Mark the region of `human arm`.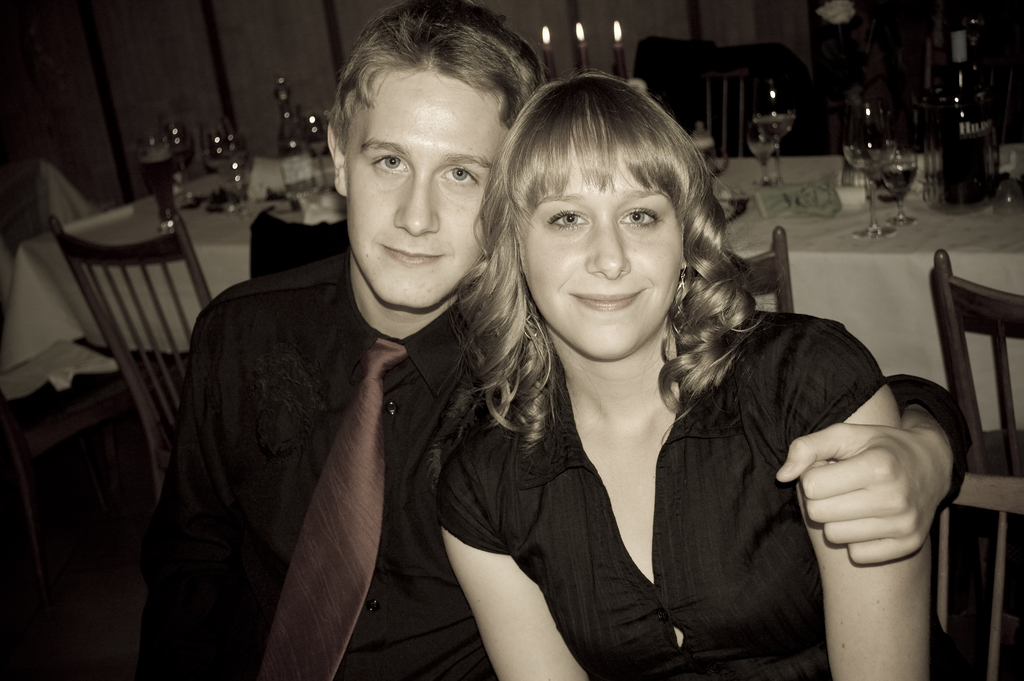
Region: 775:373:972:563.
